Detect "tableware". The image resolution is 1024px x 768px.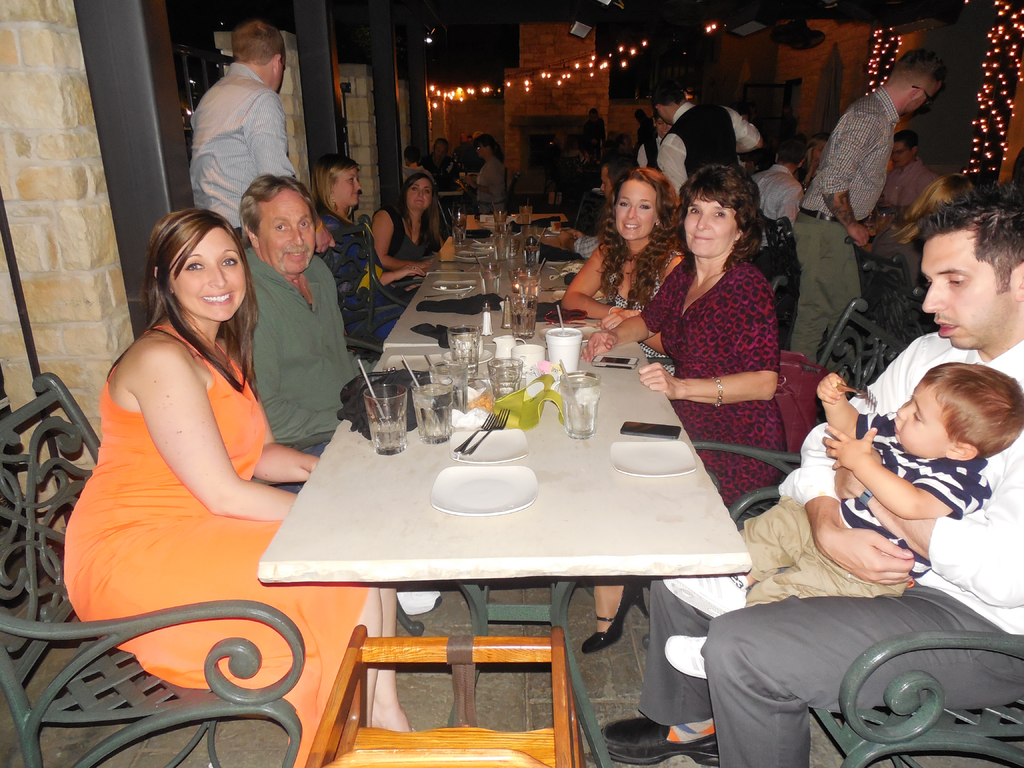
bbox=(497, 231, 504, 257).
